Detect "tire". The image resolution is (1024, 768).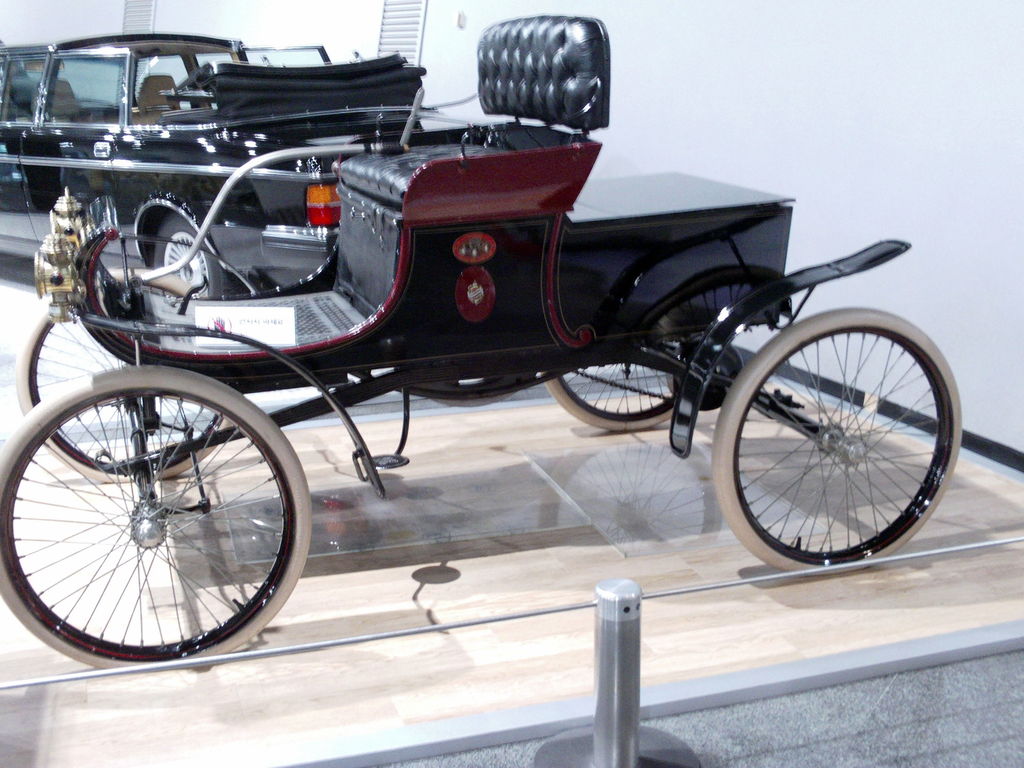
(x1=0, y1=366, x2=313, y2=673).
